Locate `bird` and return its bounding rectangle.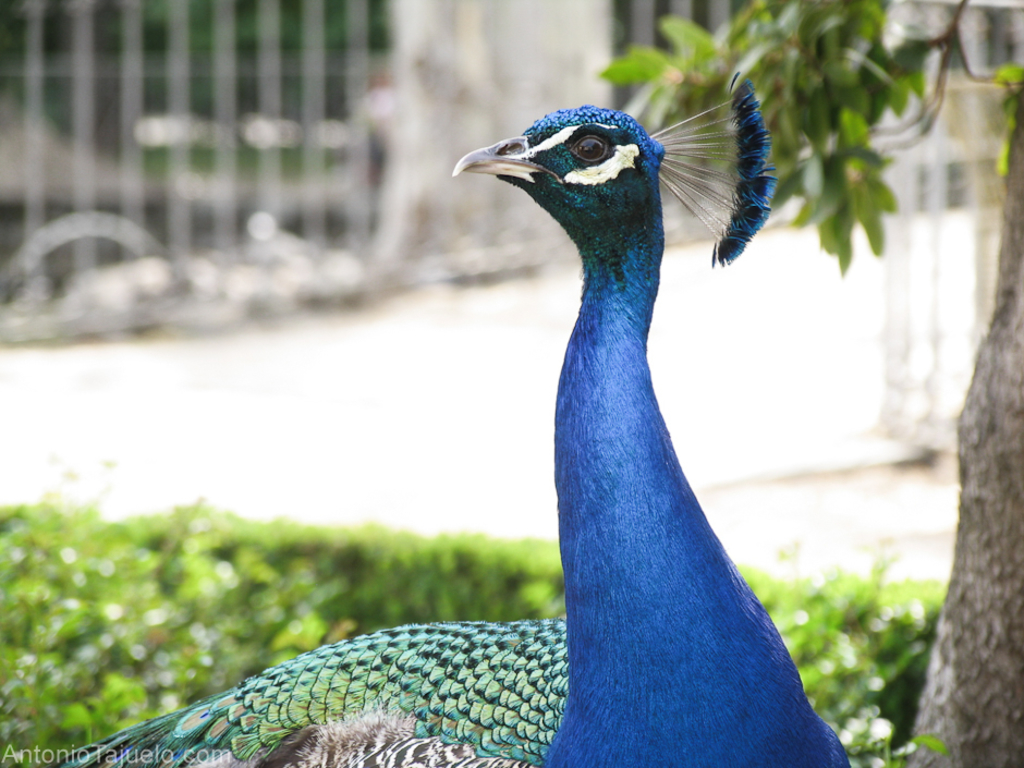
{"left": 52, "top": 70, "right": 854, "bottom": 767}.
